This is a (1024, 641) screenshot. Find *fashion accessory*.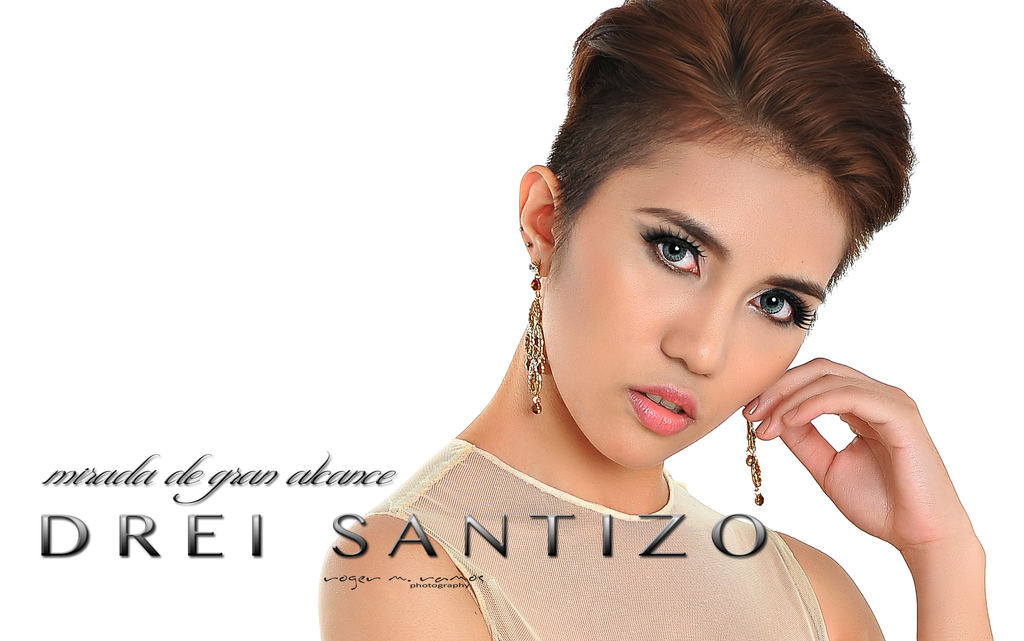
Bounding box: 527 262 550 414.
